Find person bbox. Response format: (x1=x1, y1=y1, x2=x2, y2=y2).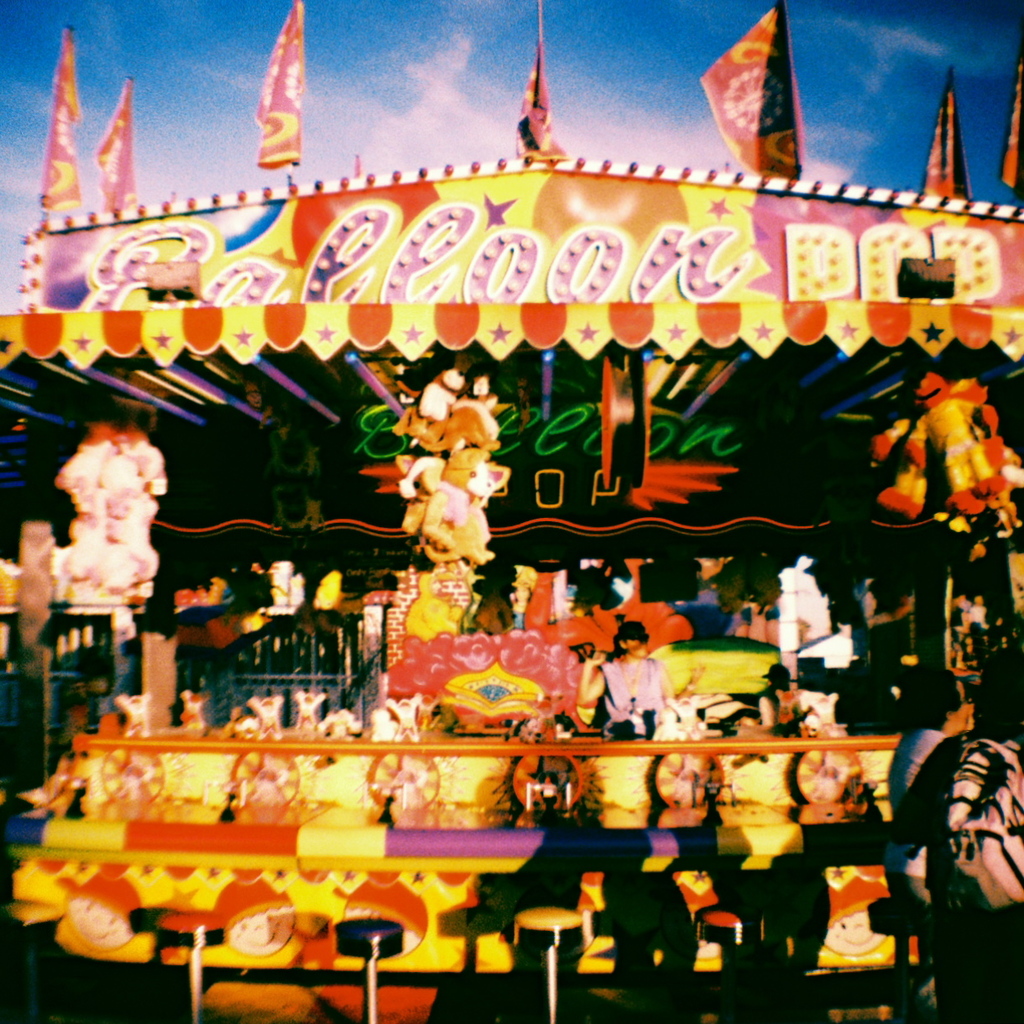
(x1=913, y1=644, x2=1023, y2=1023).
